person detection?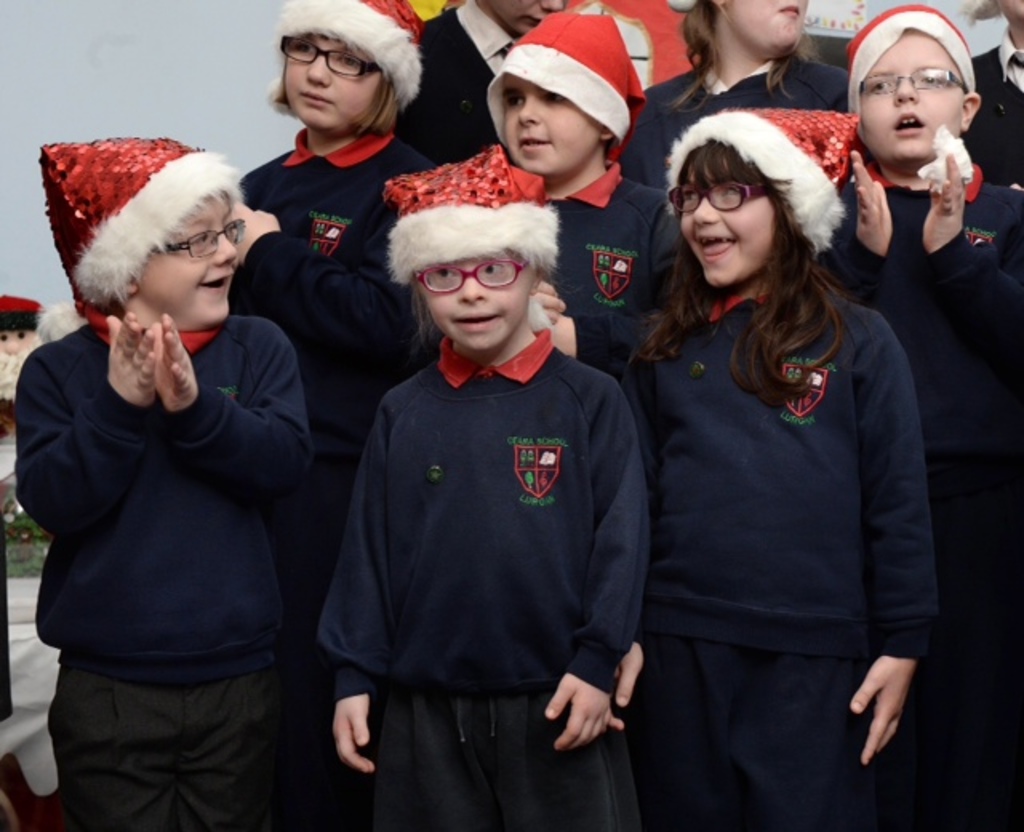
490,6,677,414
